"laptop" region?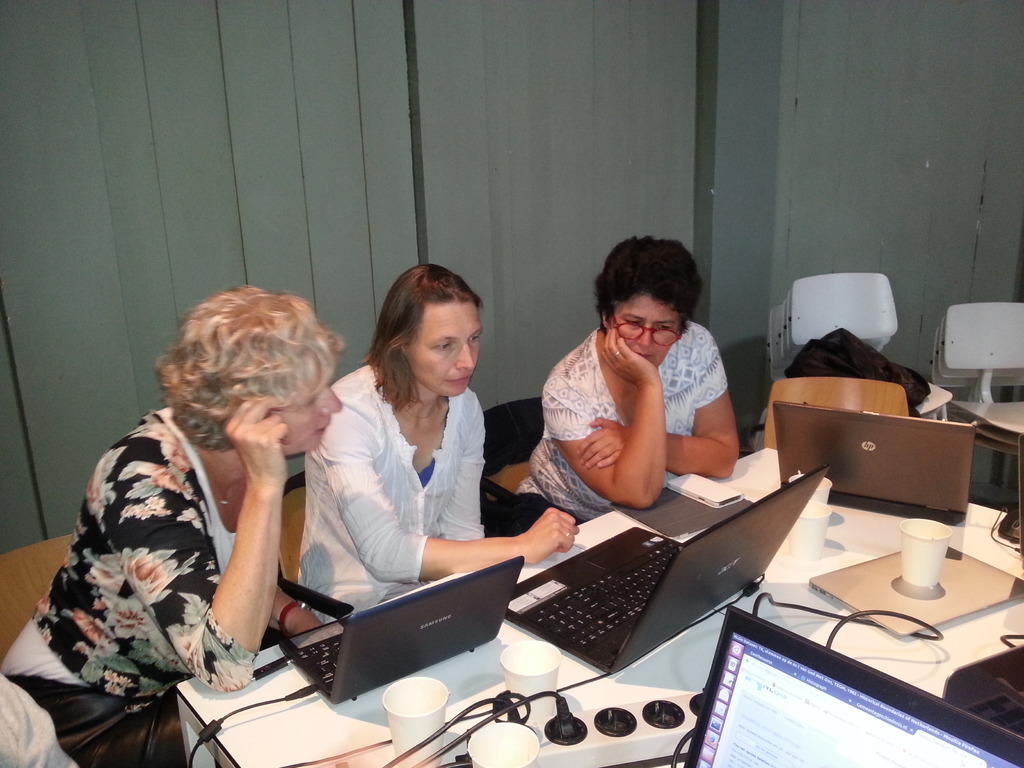
region(687, 606, 1023, 767)
